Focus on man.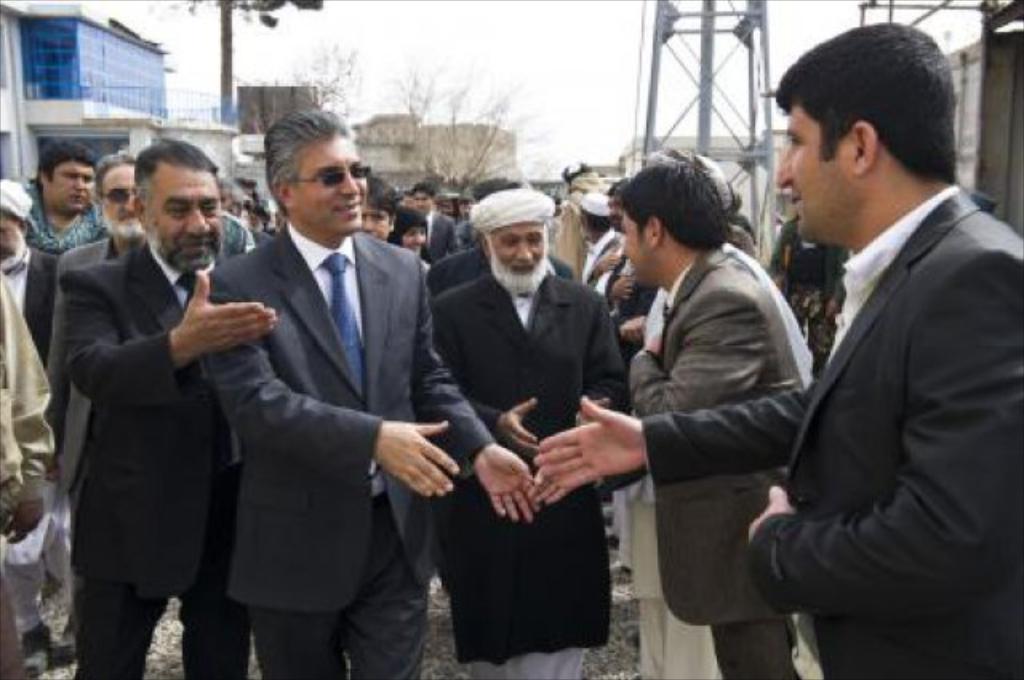
Focused at BBox(403, 181, 458, 275).
